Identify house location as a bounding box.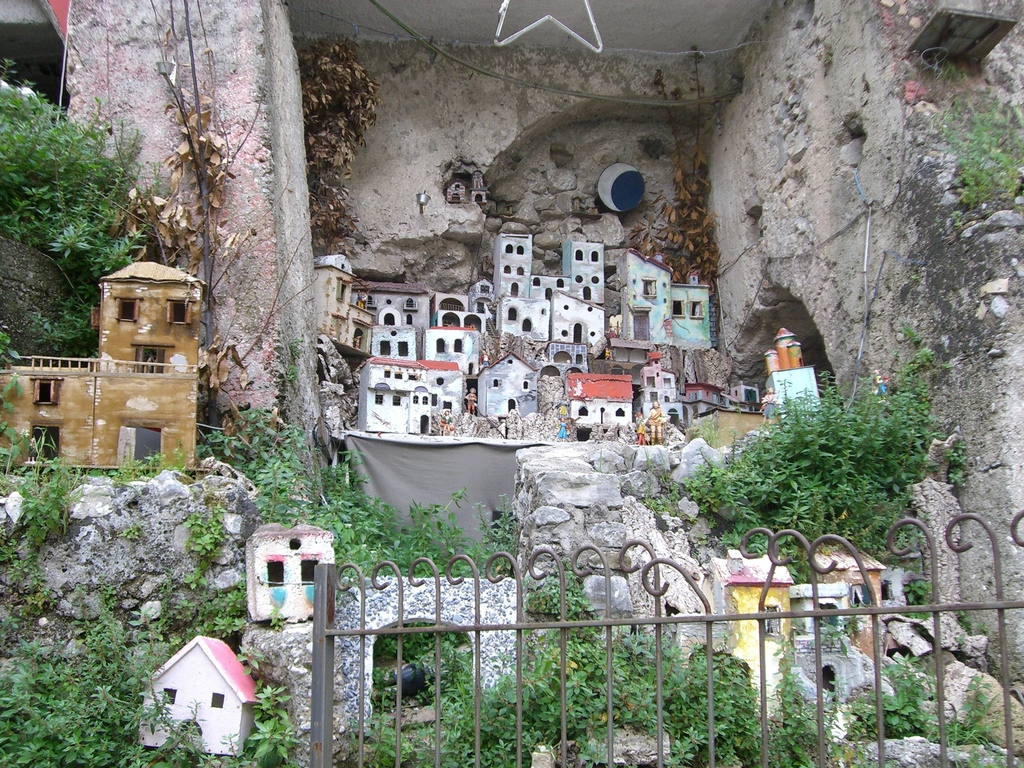
locate(127, 628, 264, 764).
